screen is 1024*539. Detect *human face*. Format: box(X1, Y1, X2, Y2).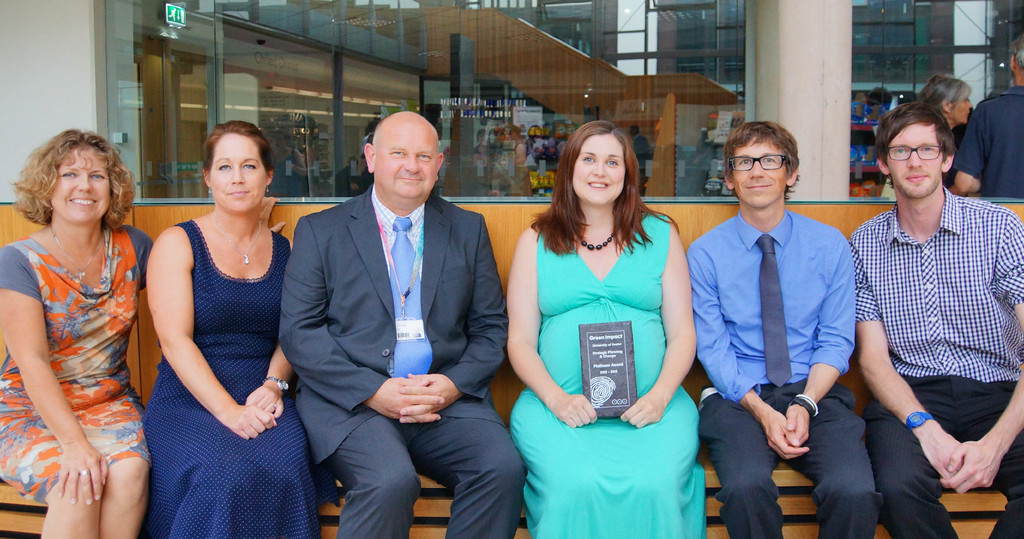
box(572, 122, 634, 200).
